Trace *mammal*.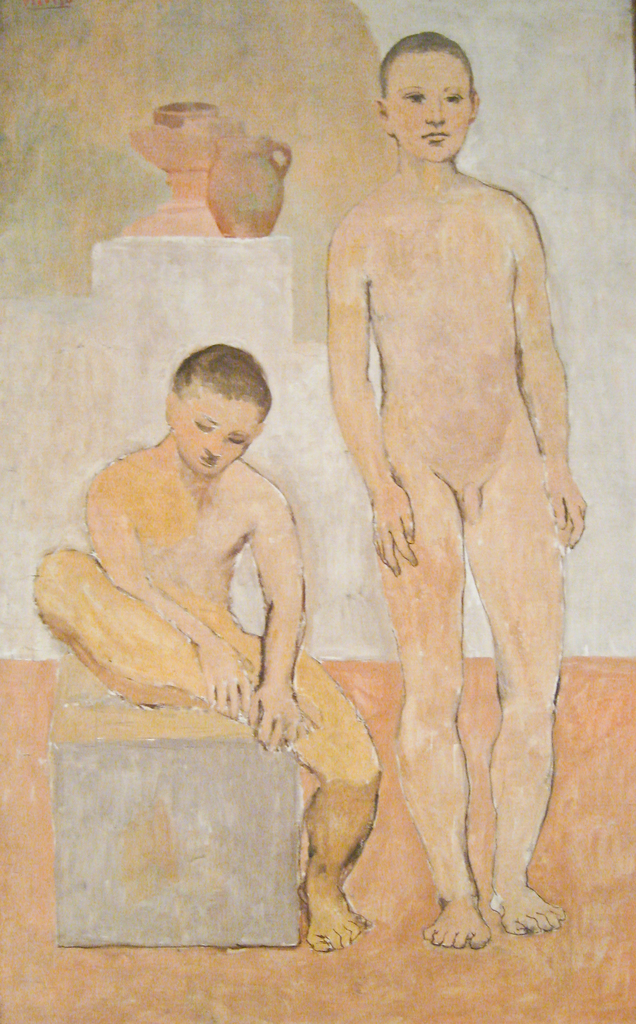
Traced to [left=306, top=40, right=599, bottom=941].
